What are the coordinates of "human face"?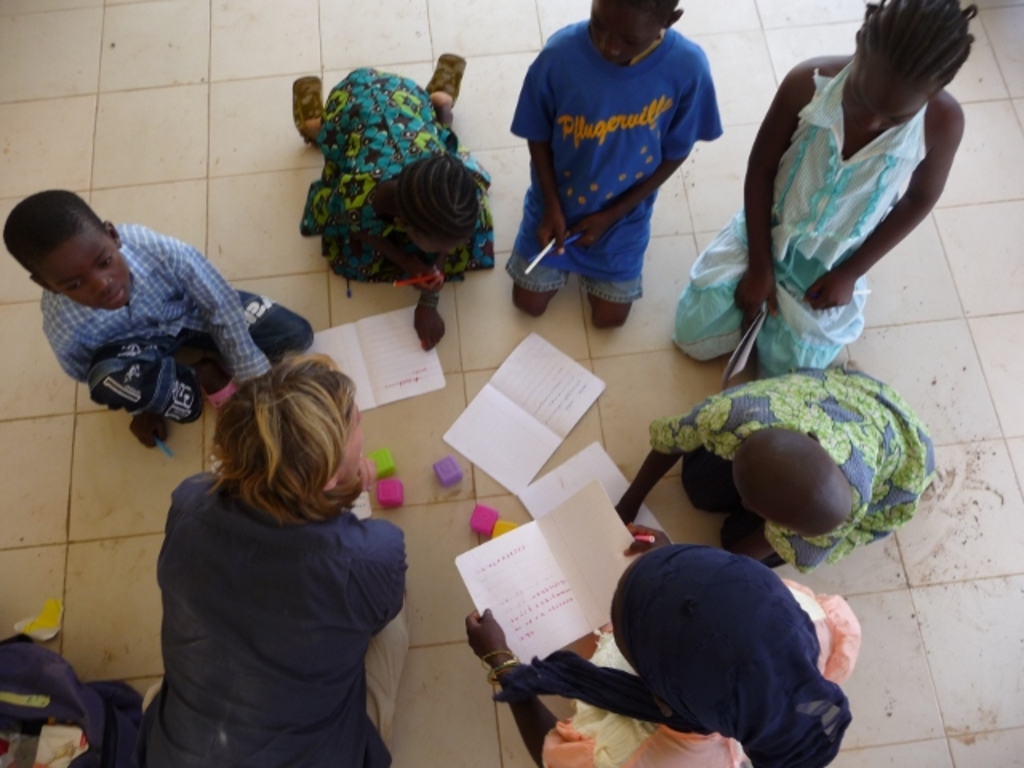
(left=410, top=230, right=454, bottom=254).
